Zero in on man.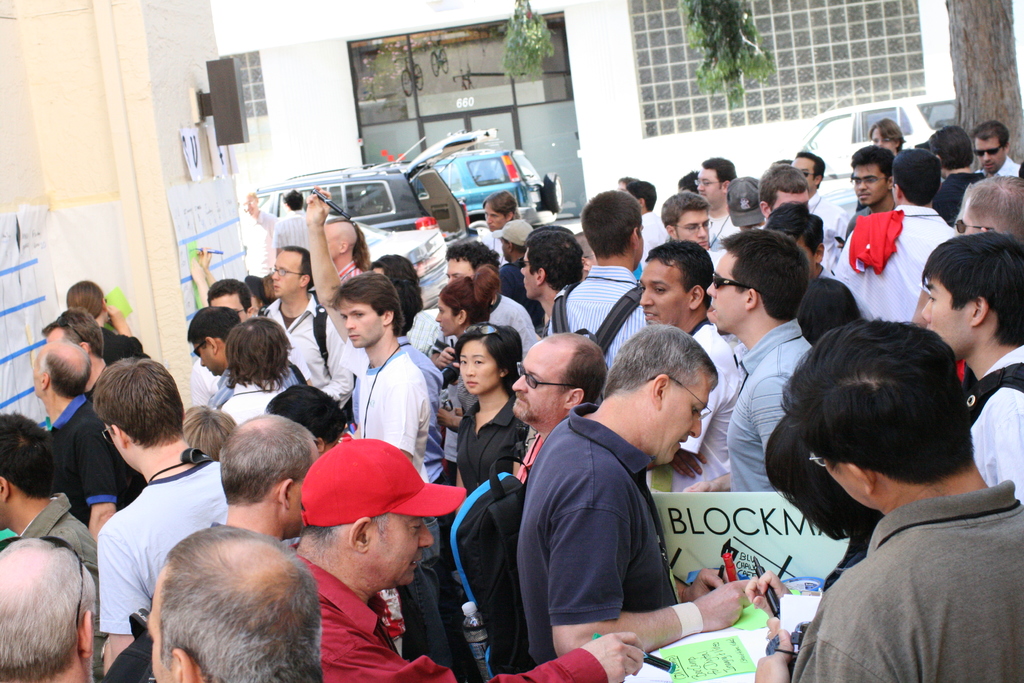
Zeroed in: (left=504, top=333, right=746, bottom=665).
